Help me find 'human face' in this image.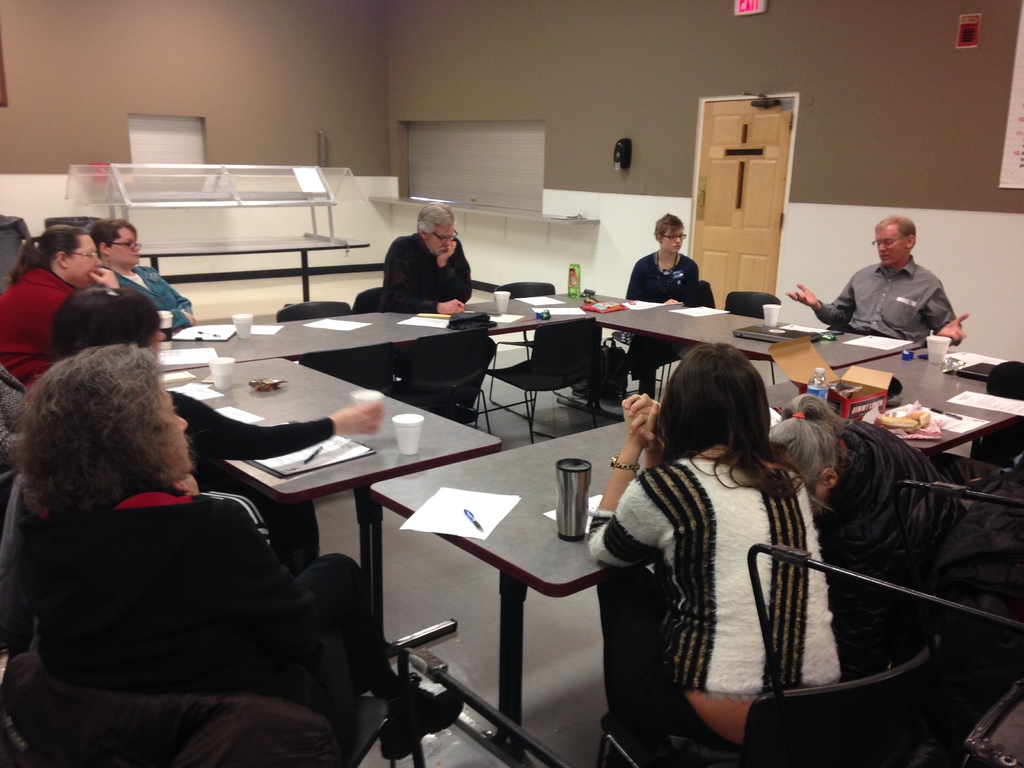
Found it: locate(150, 322, 166, 355).
